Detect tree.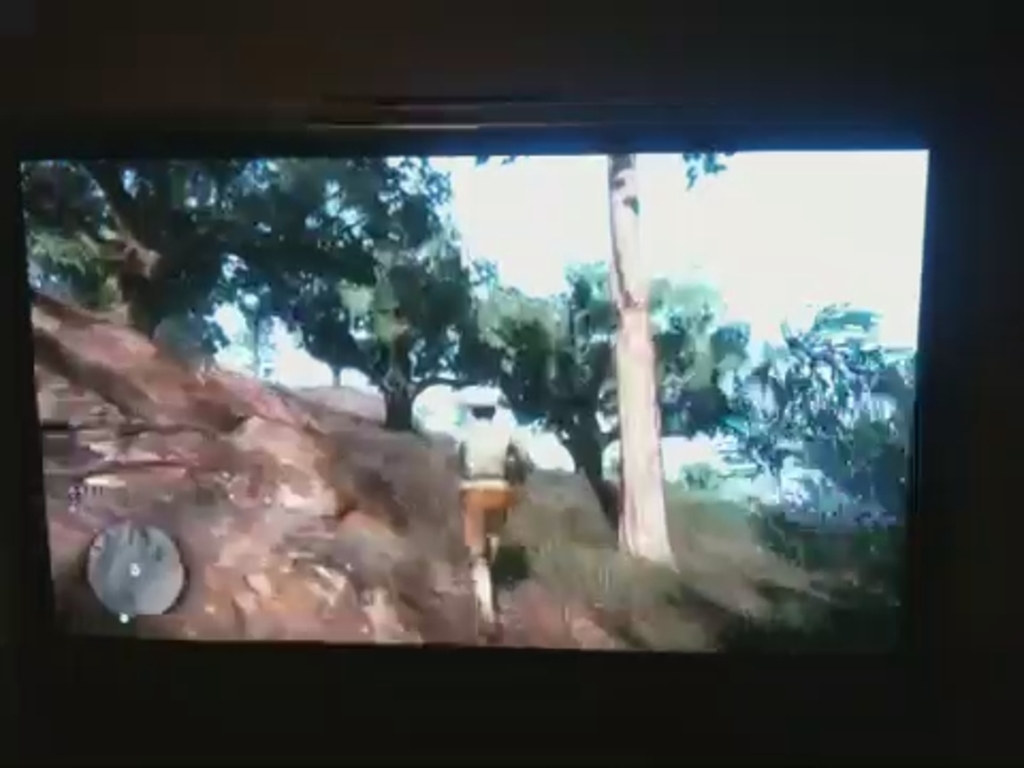
Detected at select_region(469, 250, 747, 474).
